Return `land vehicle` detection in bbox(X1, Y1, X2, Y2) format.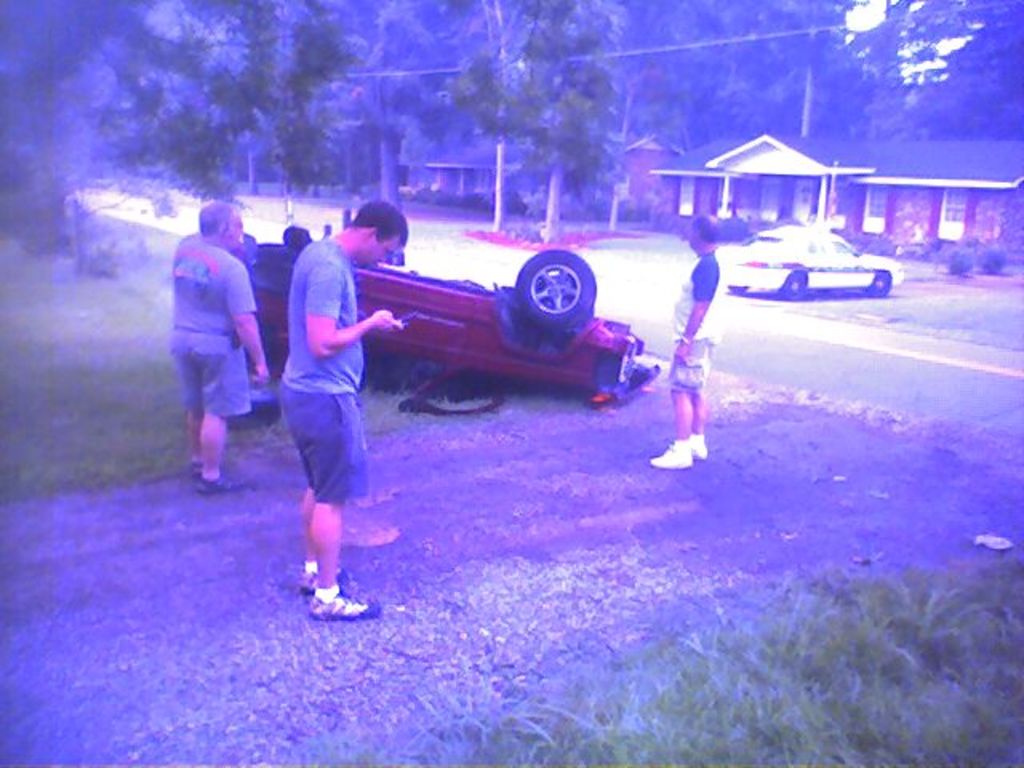
bbox(232, 219, 659, 413).
